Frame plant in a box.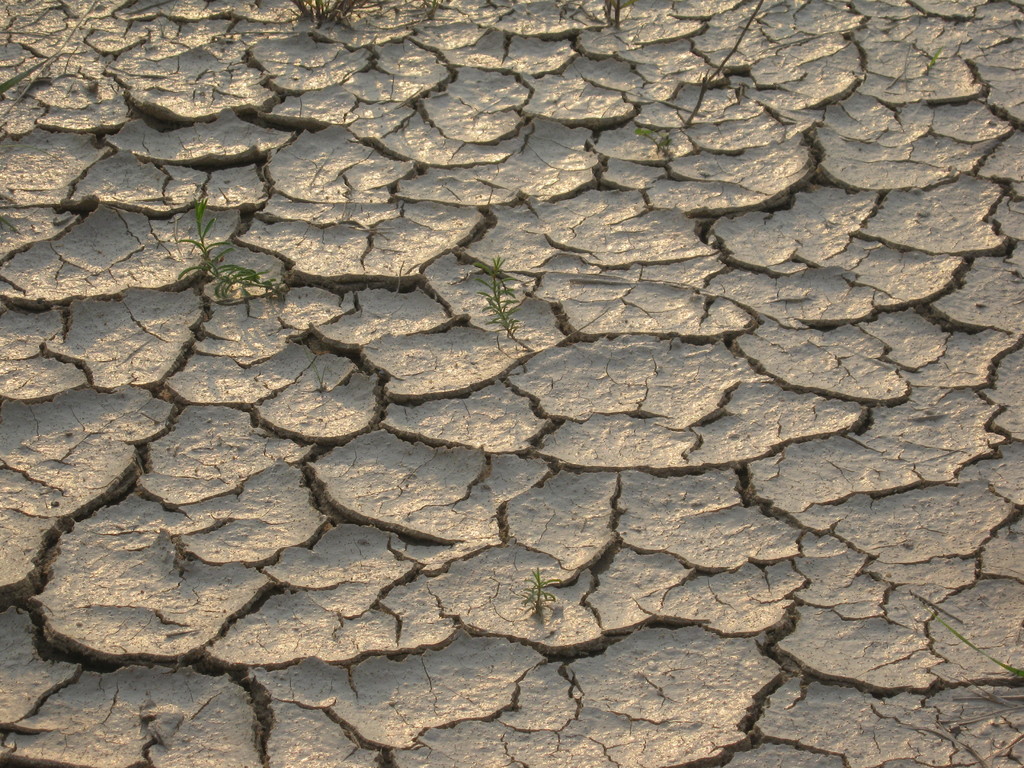
<region>600, 0, 624, 29</region>.
